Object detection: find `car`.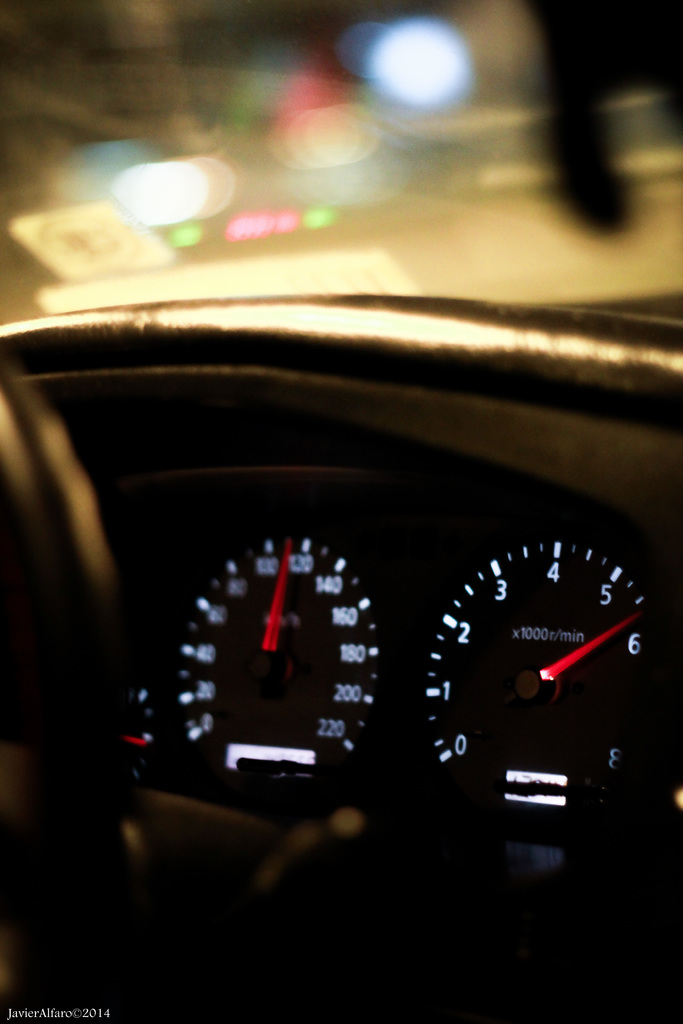
detection(0, 0, 682, 1023).
